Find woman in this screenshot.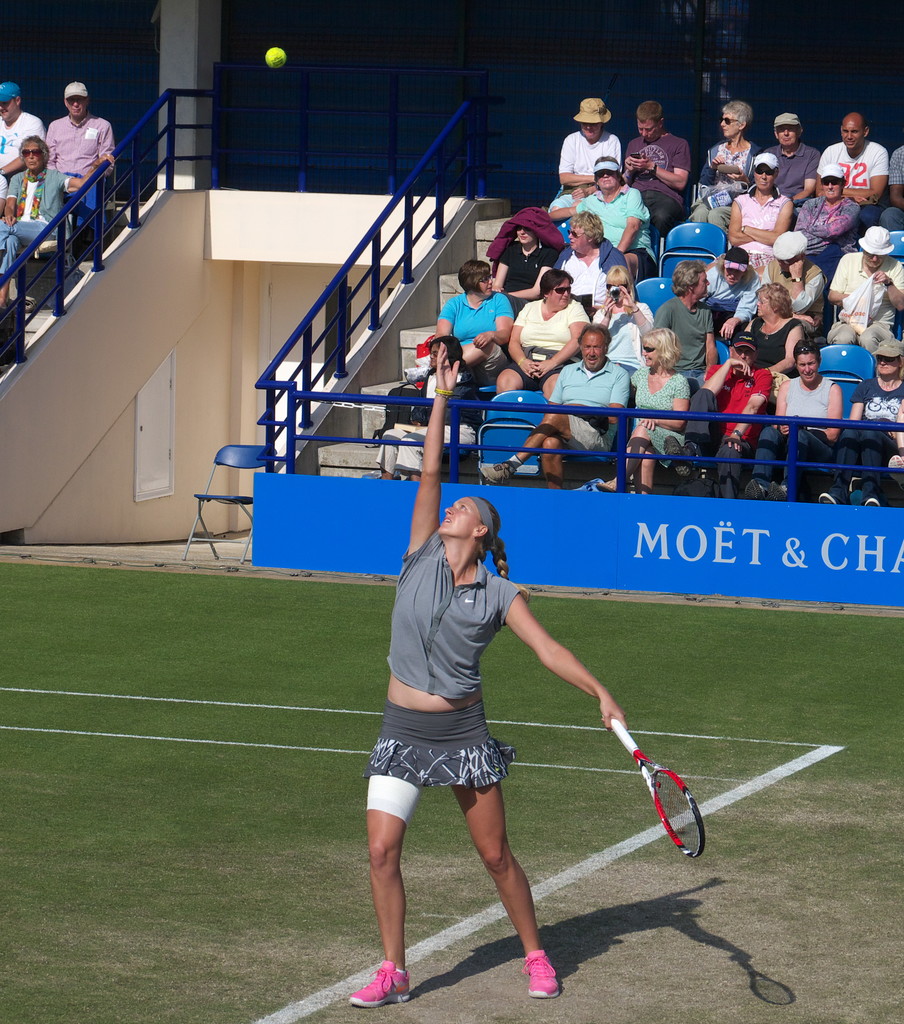
The bounding box for woman is {"left": 431, "top": 257, "right": 523, "bottom": 376}.
